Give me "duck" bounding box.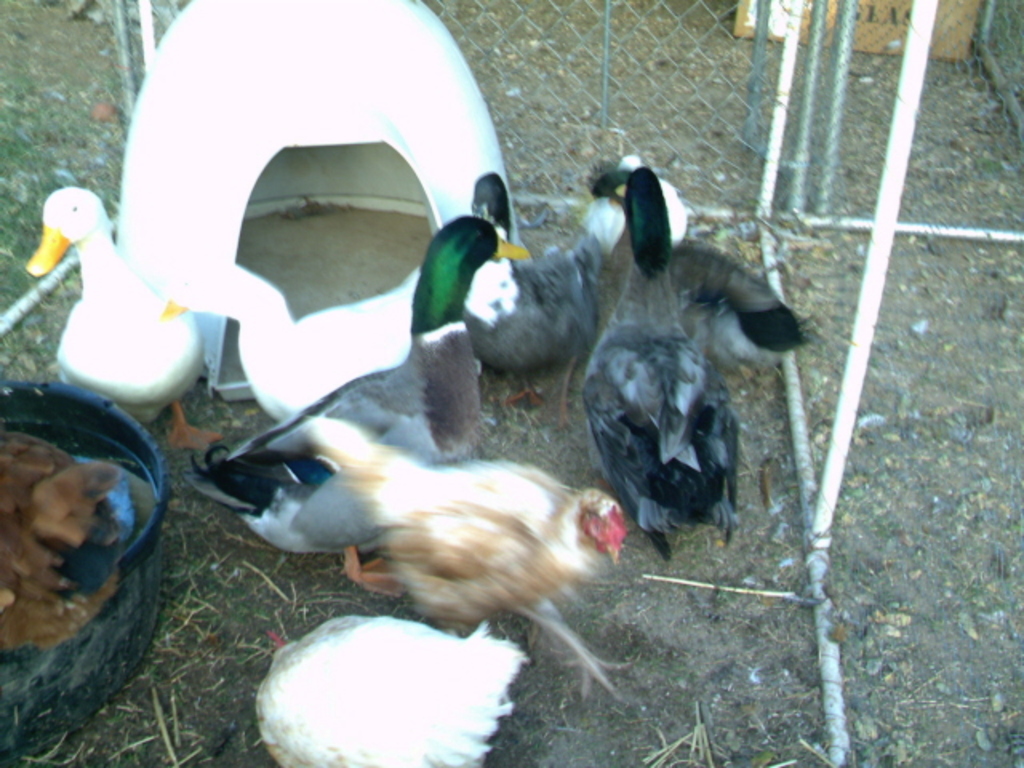
pyautogui.locateOnScreen(43, 179, 205, 419).
